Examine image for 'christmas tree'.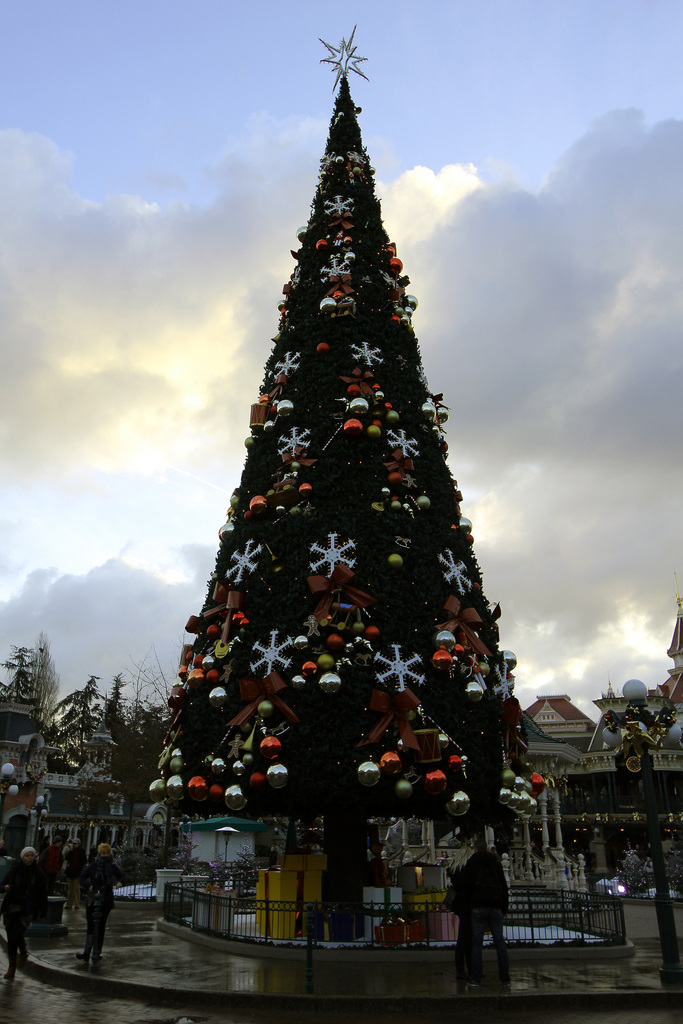
Examination result: (x1=118, y1=710, x2=181, y2=820).
